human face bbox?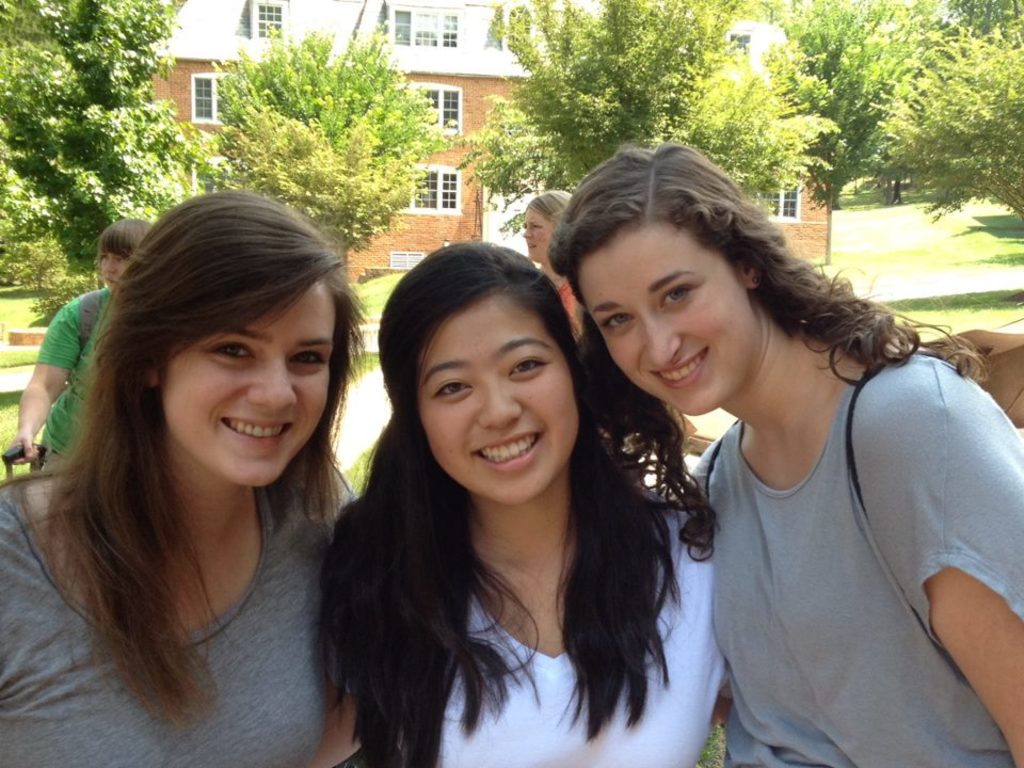
box=[421, 293, 579, 505]
